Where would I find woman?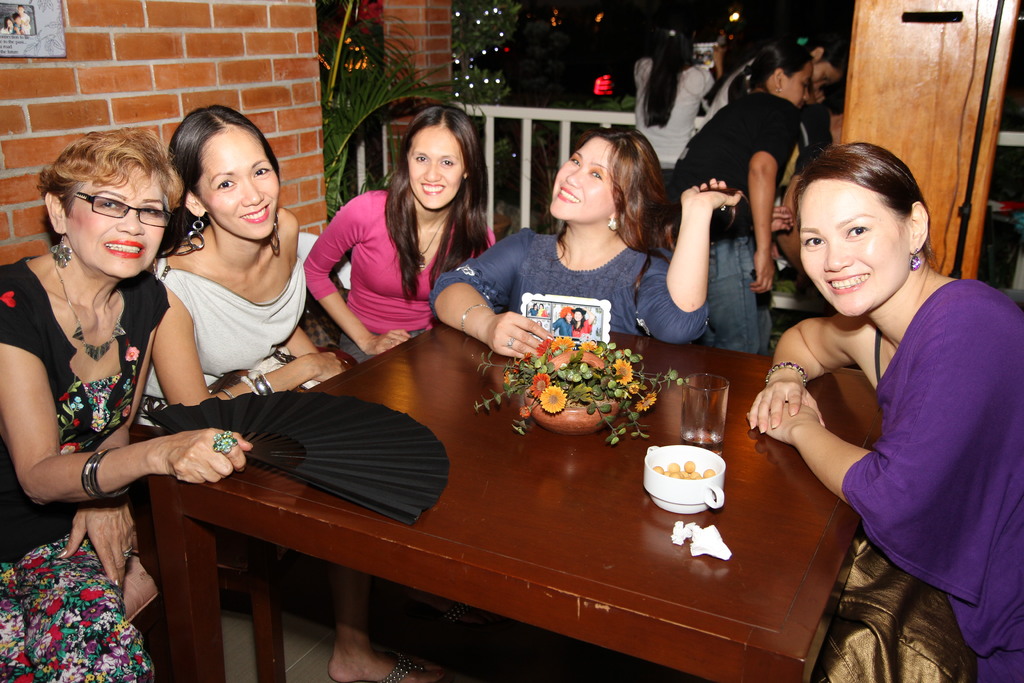
At x1=428, y1=128, x2=746, y2=364.
